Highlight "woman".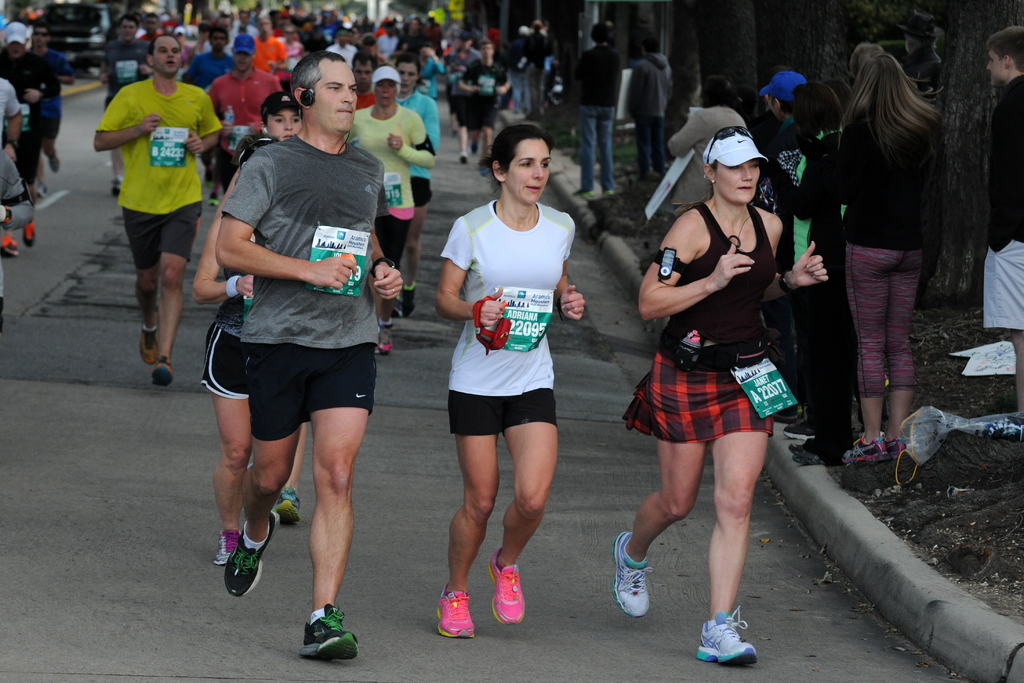
Highlighted region: {"x1": 832, "y1": 47, "x2": 948, "y2": 469}.
